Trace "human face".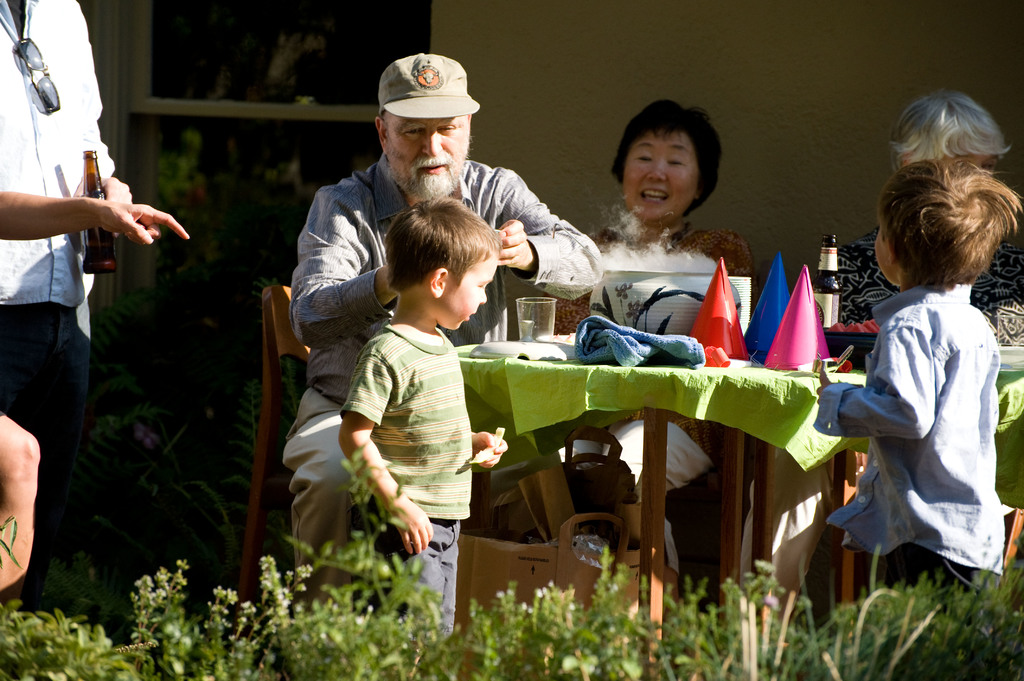
Traced to select_region(625, 137, 696, 220).
